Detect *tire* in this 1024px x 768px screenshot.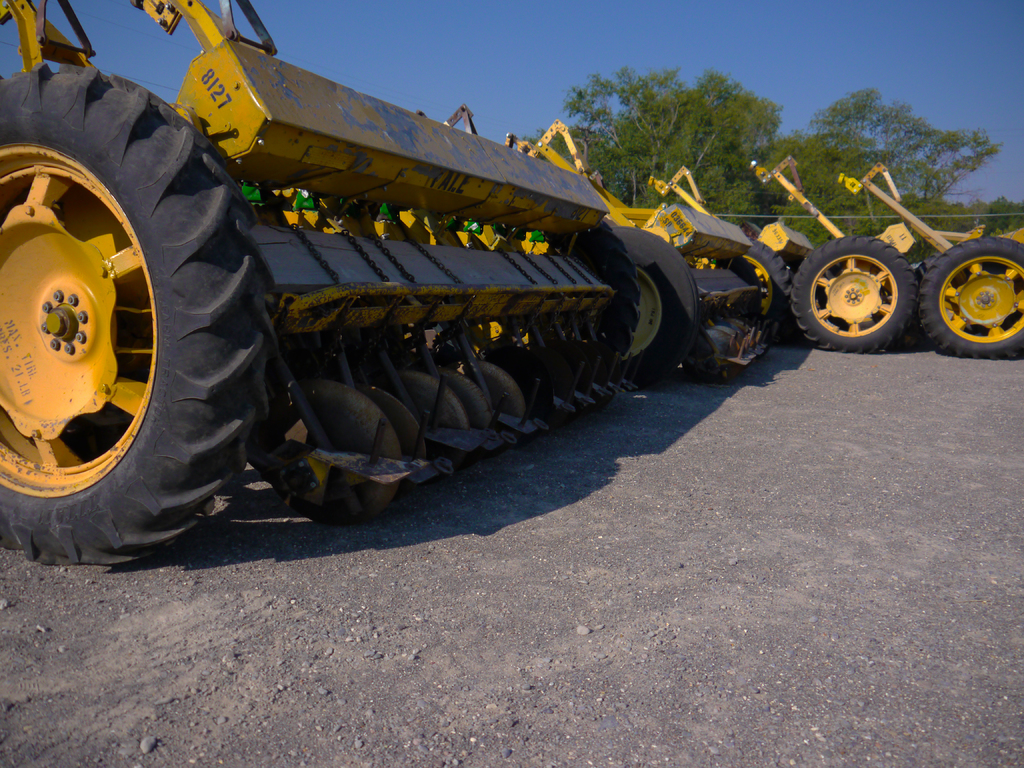
Detection: [918,236,1023,358].
